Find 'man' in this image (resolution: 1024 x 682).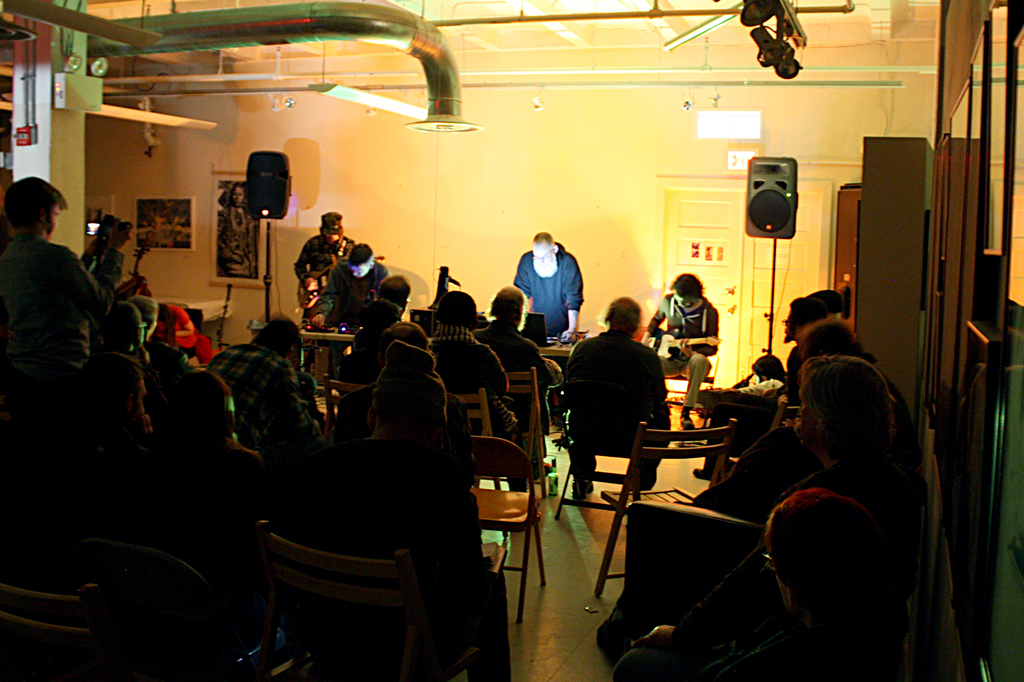
locate(309, 241, 390, 384).
